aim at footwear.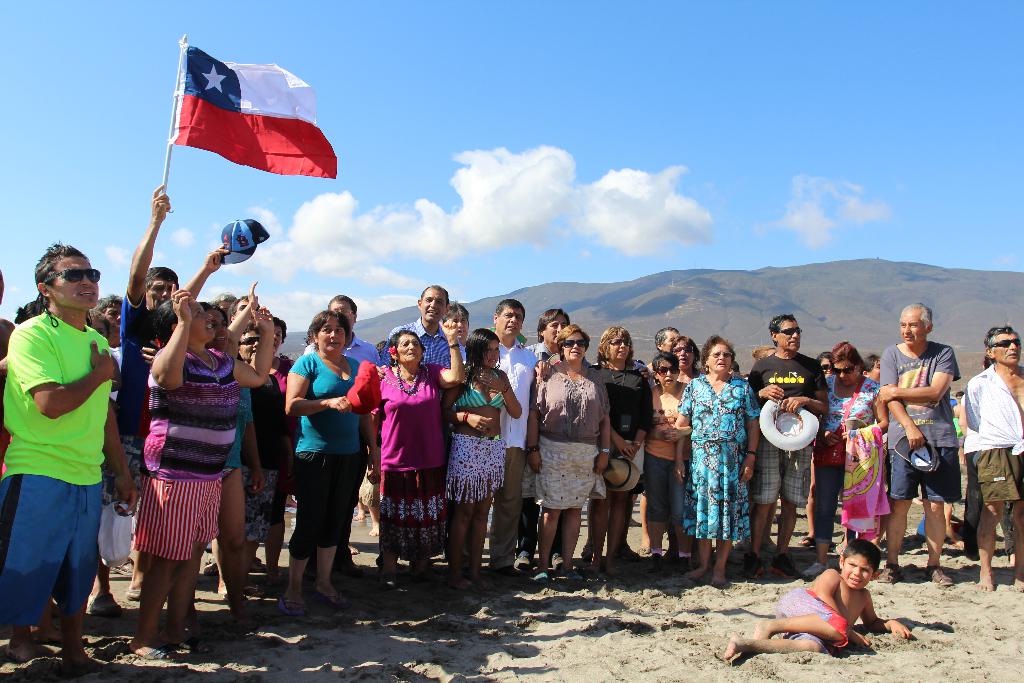
Aimed at [925,568,956,584].
